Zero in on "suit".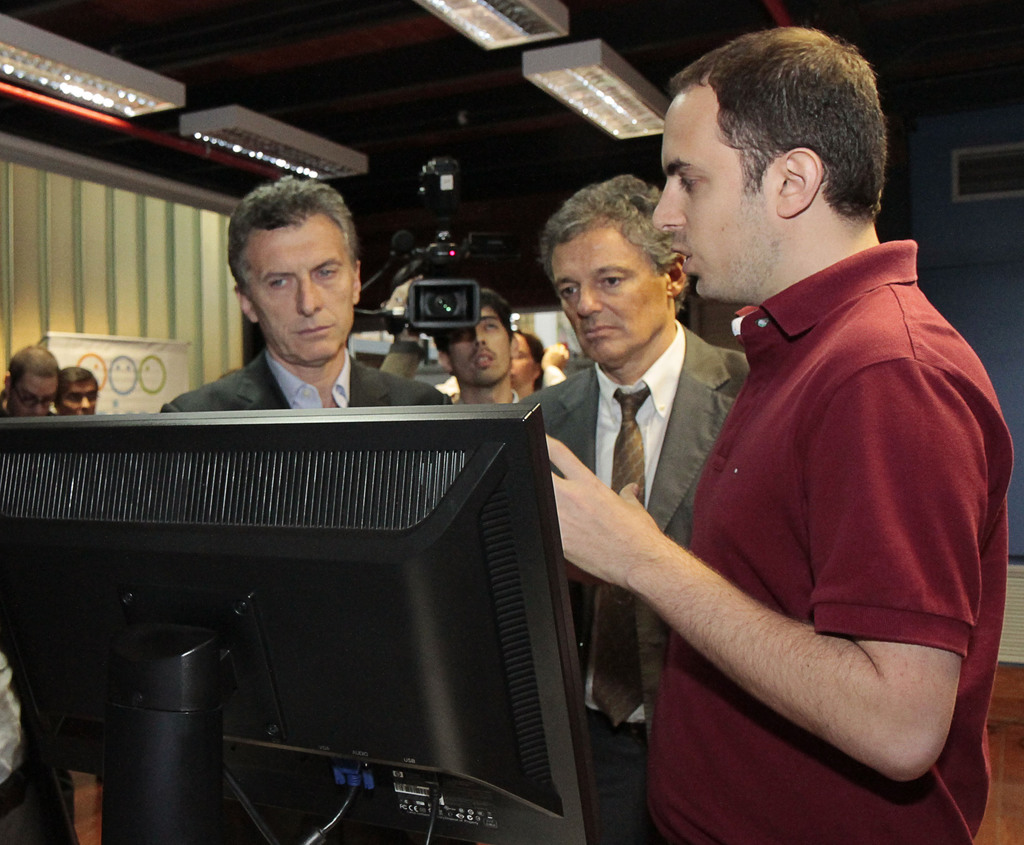
Zeroed in: Rect(513, 316, 752, 708).
